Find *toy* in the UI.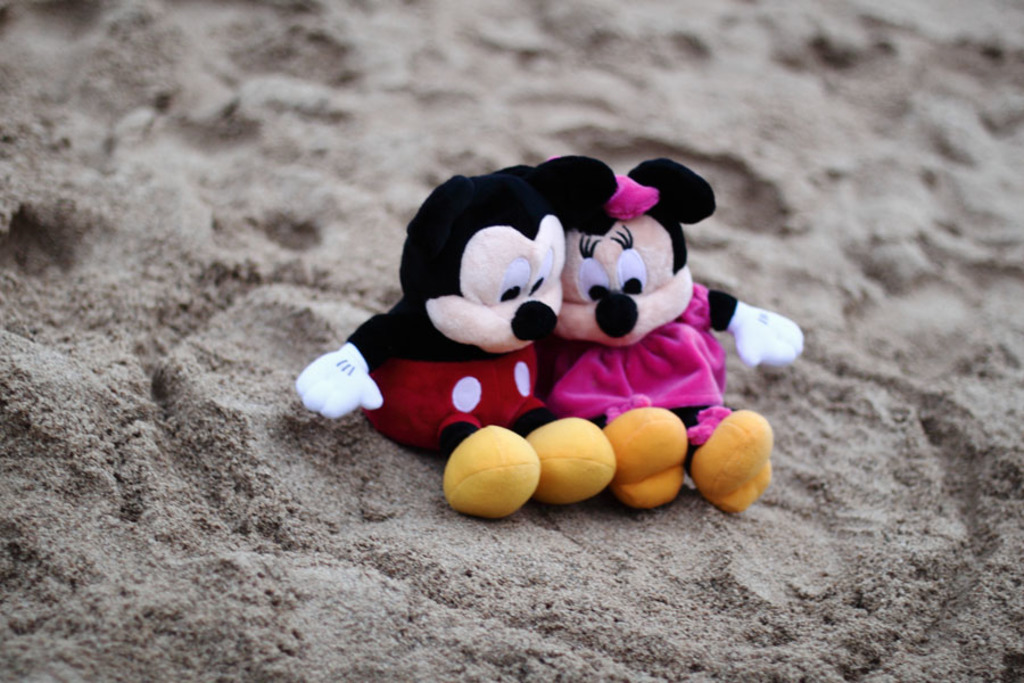
UI element at region(544, 156, 801, 516).
